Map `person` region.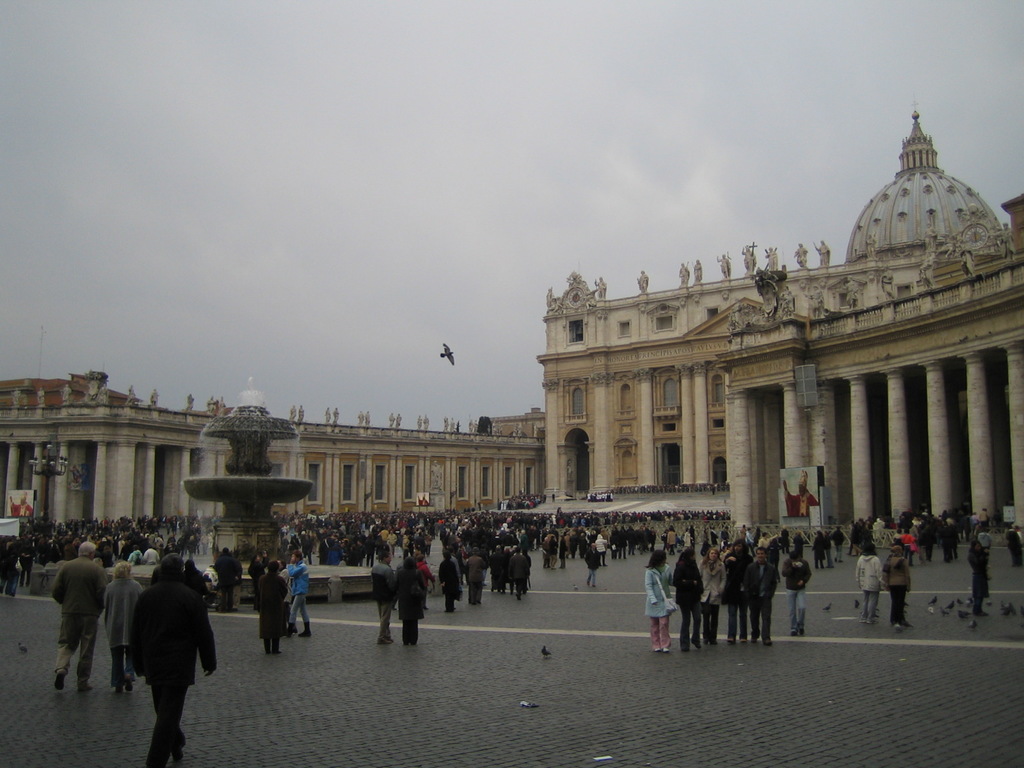
Mapped to rect(677, 261, 689, 290).
